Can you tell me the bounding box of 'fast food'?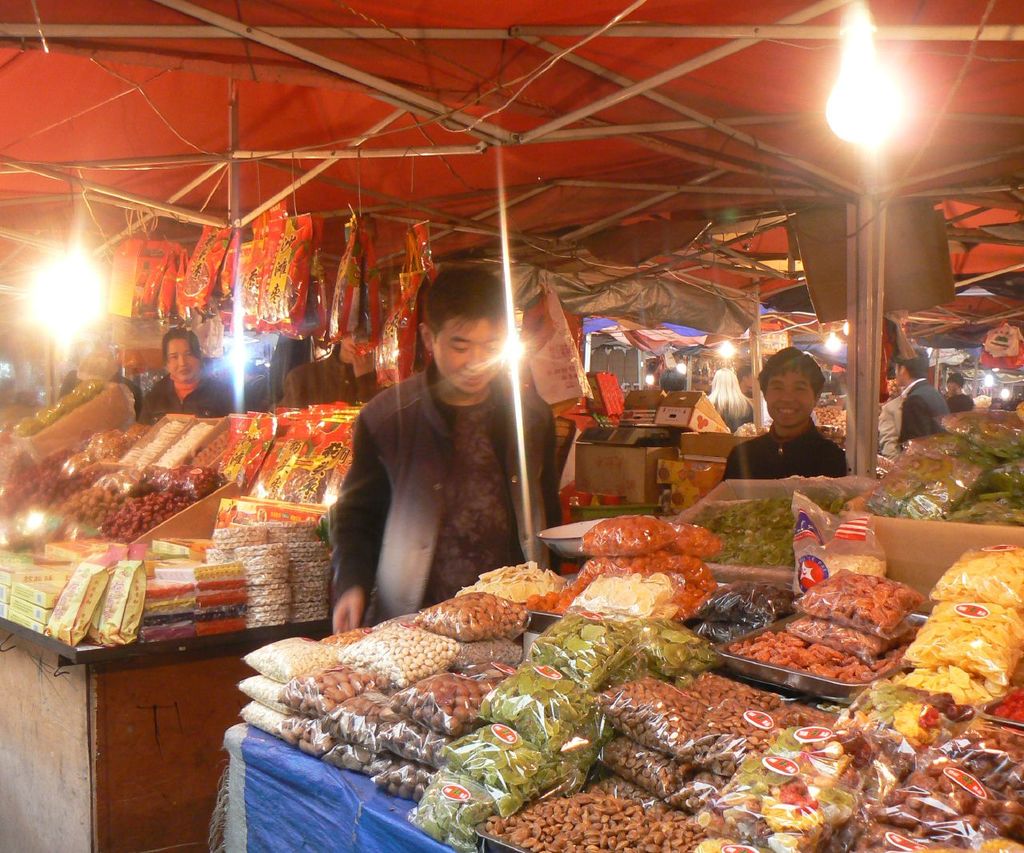
detection(273, 711, 334, 753).
